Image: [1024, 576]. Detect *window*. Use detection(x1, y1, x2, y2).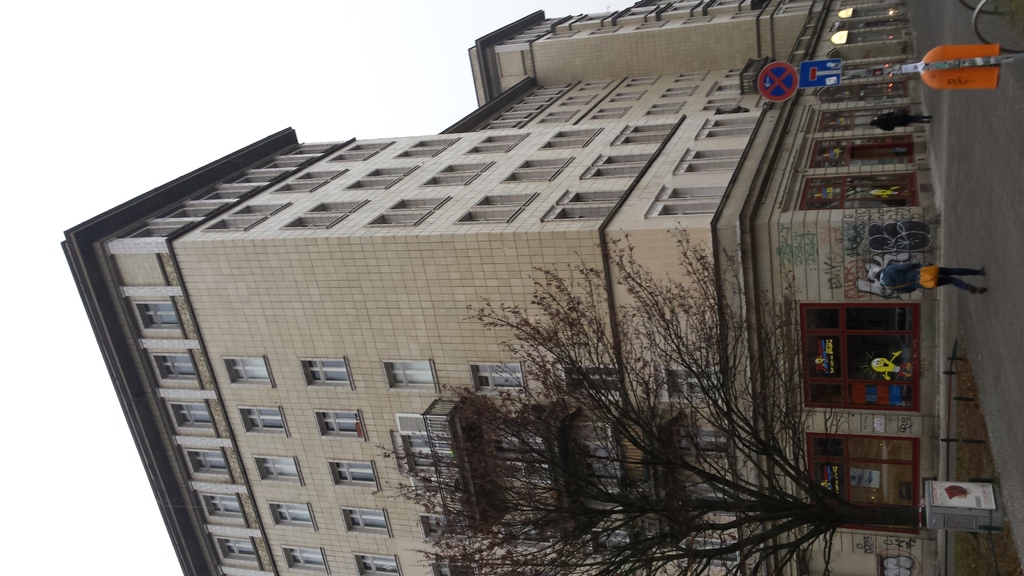
detection(819, 109, 916, 134).
